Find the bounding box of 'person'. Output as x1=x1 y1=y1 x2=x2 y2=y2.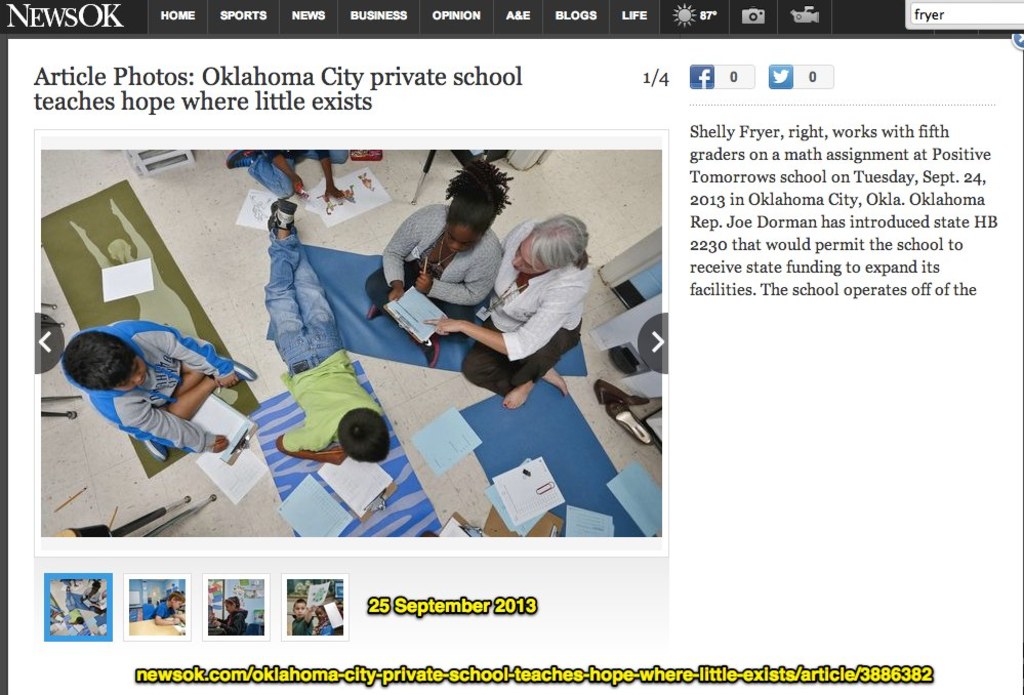
x1=313 y1=609 x2=331 y2=636.
